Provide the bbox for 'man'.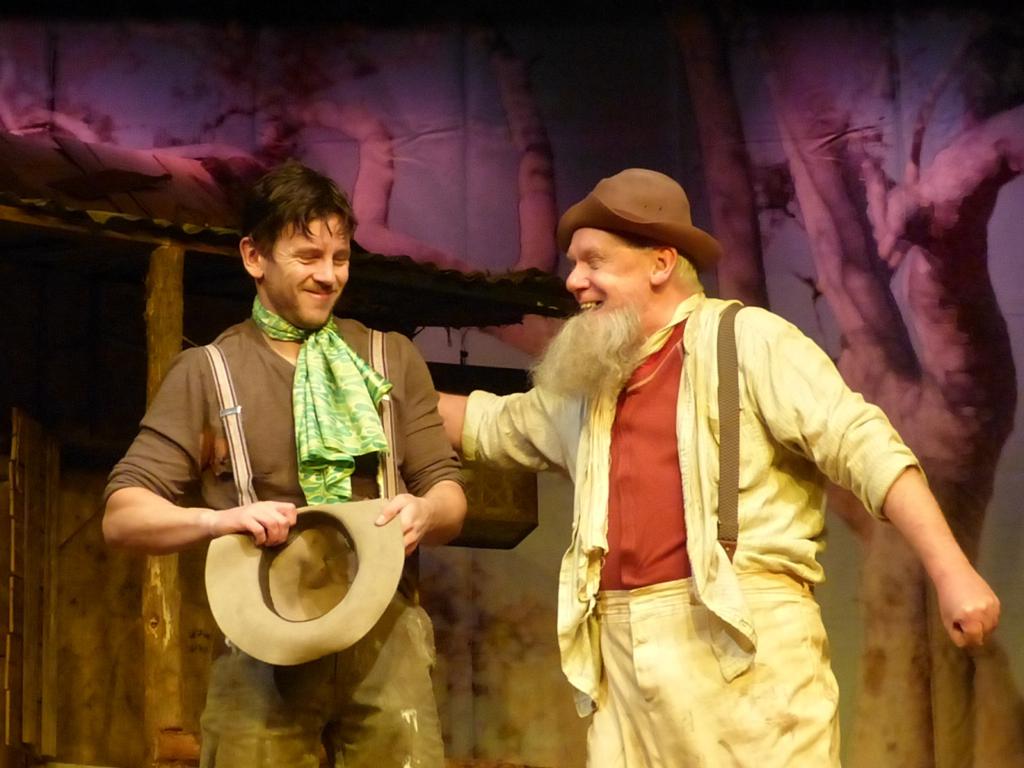
box(123, 178, 486, 712).
